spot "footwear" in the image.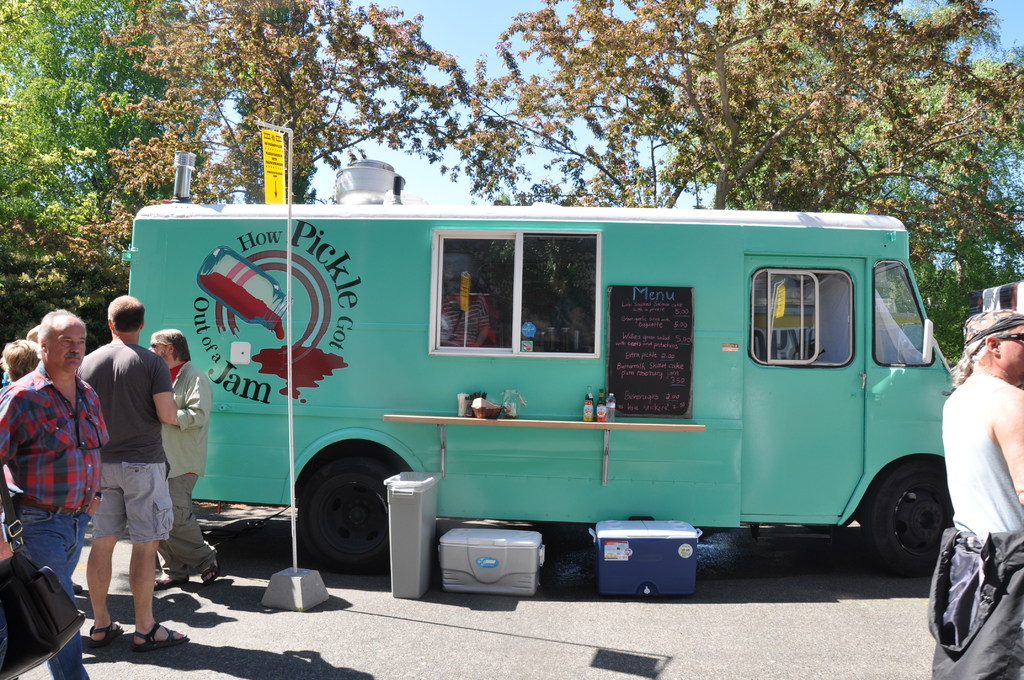
"footwear" found at [x1=151, y1=571, x2=189, y2=592].
